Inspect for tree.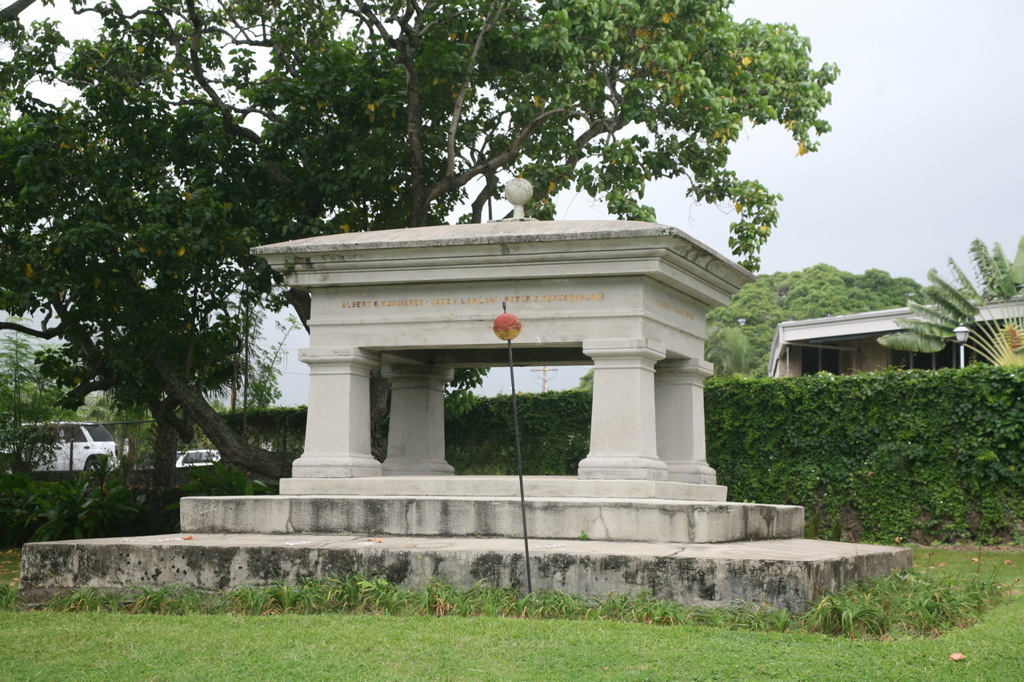
Inspection: x1=874, y1=233, x2=1023, y2=365.
